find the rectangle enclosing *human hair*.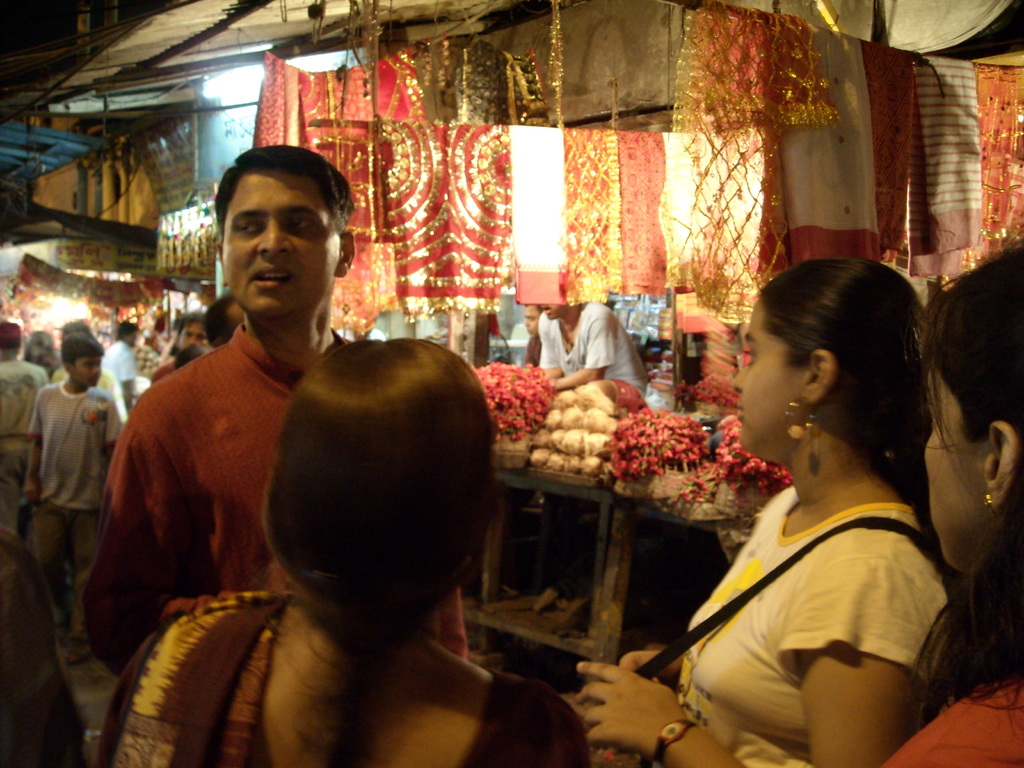
[x1=113, y1=319, x2=140, y2=341].
